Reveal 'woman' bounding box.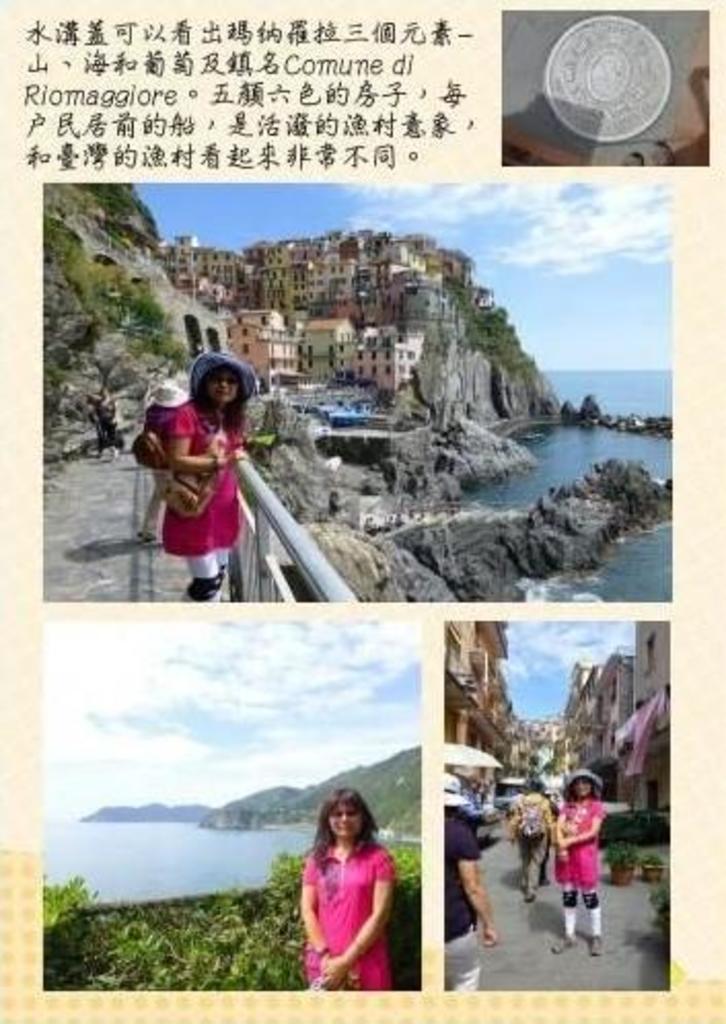
Revealed: select_region(136, 378, 195, 535).
